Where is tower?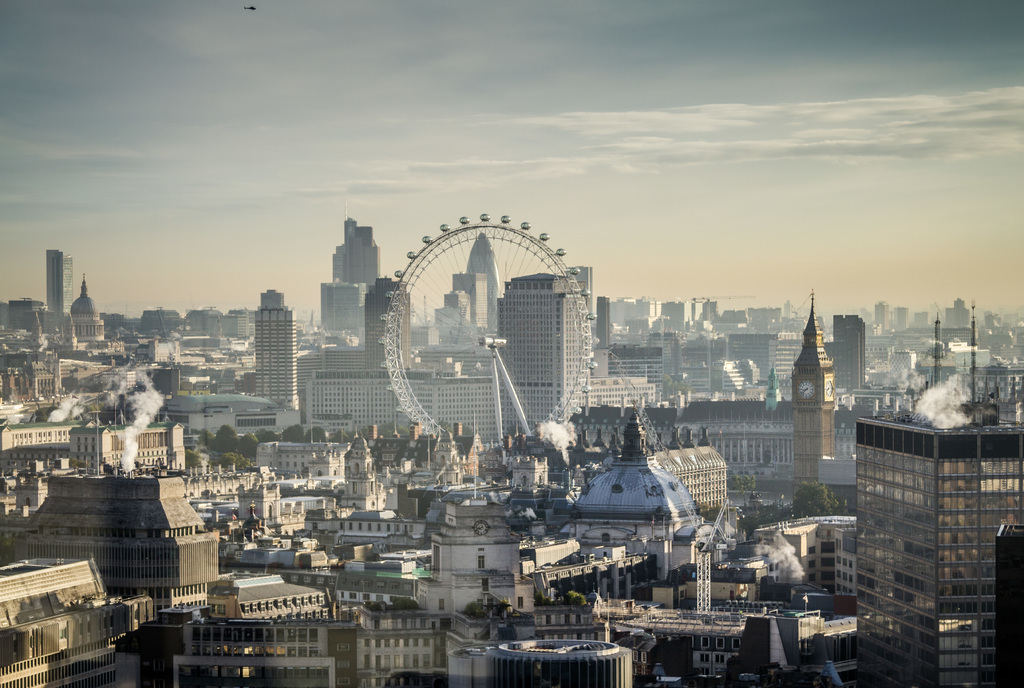
locate(612, 343, 674, 410).
